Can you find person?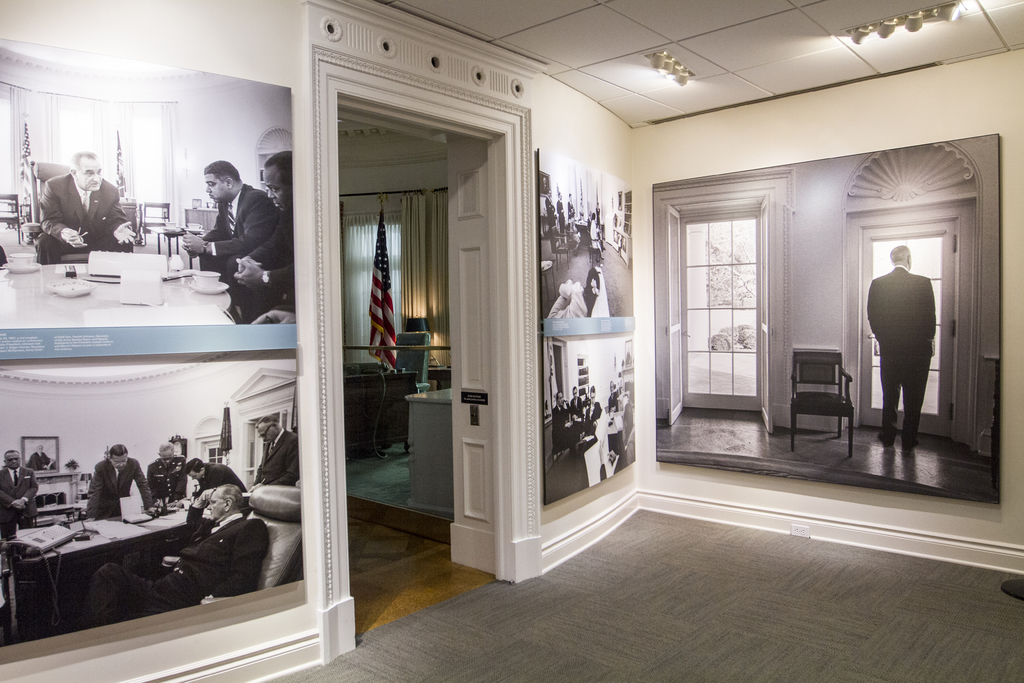
Yes, bounding box: 31, 444, 53, 465.
